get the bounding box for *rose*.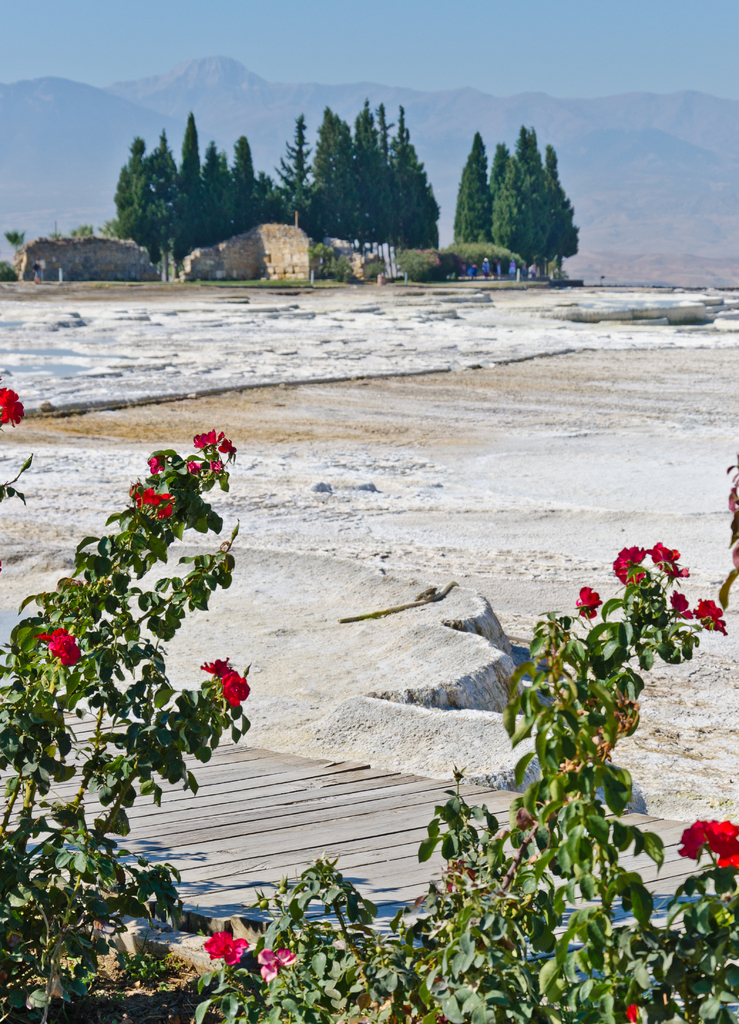
bbox(191, 429, 225, 448).
